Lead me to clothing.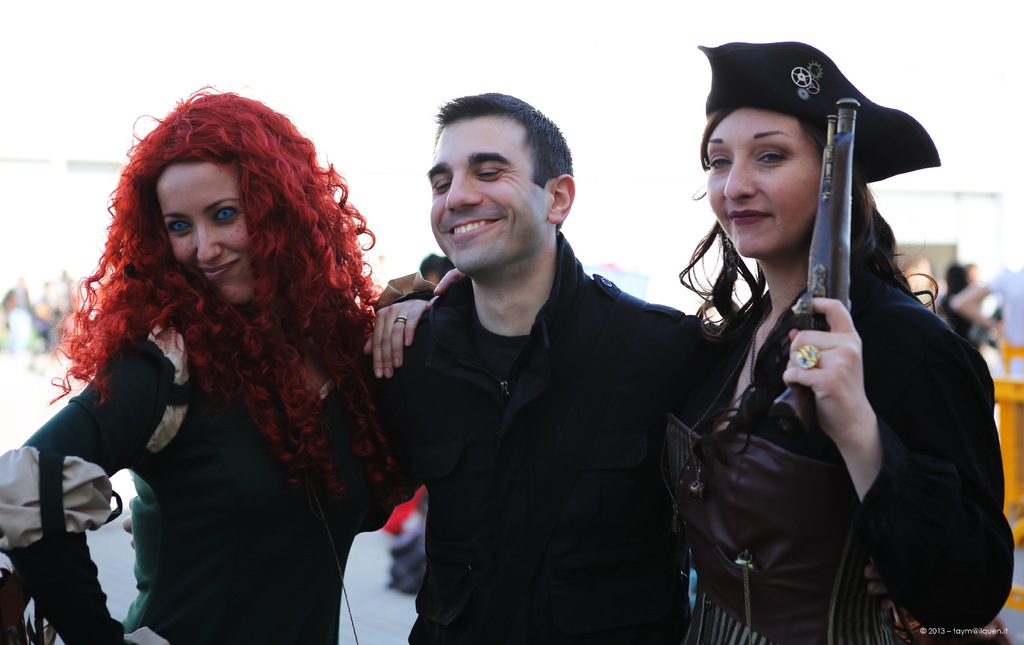
Lead to (388,227,724,644).
